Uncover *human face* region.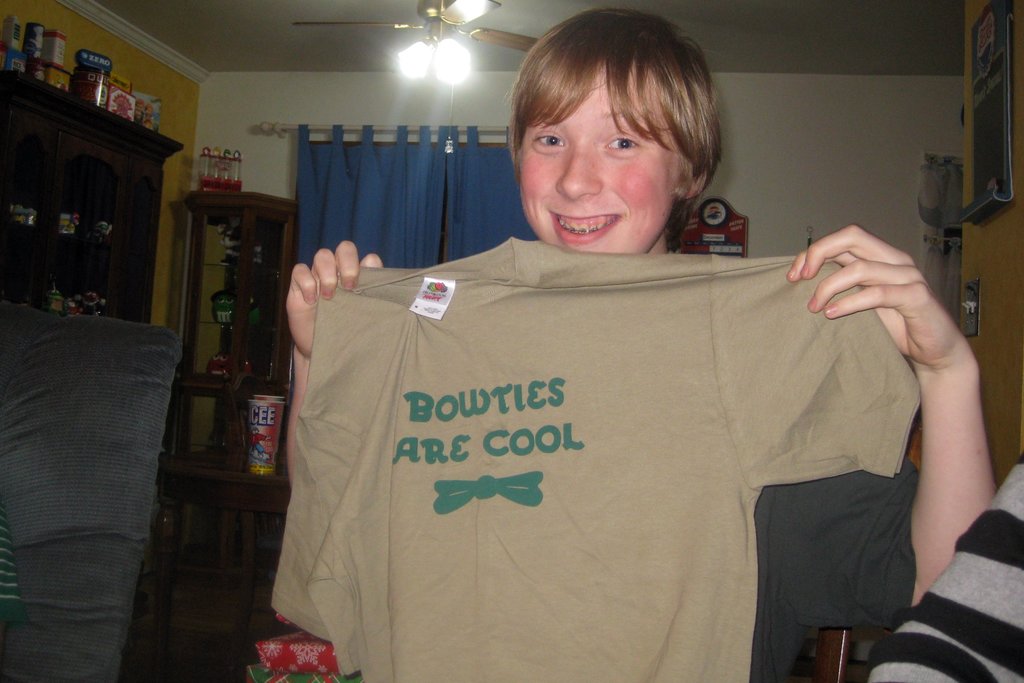
Uncovered: {"x1": 522, "y1": 74, "x2": 681, "y2": 256}.
